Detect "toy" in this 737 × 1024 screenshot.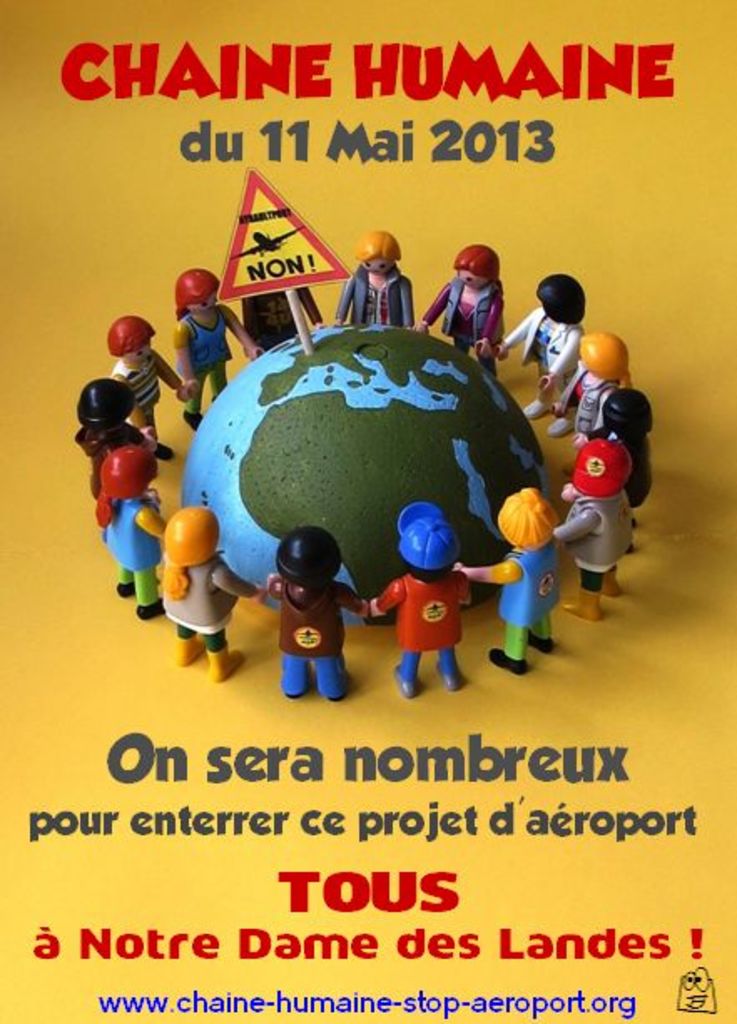
Detection: [left=364, top=498, right=475, bottom=700].
